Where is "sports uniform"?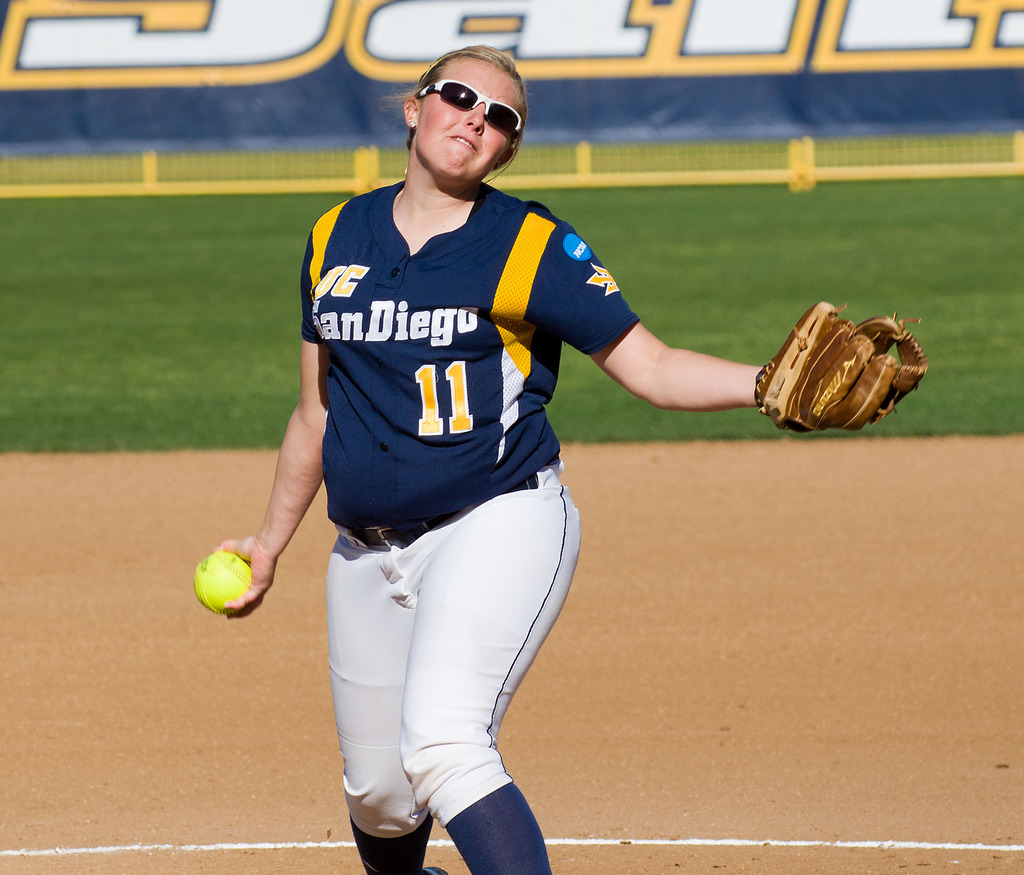
263 240 648 855.
